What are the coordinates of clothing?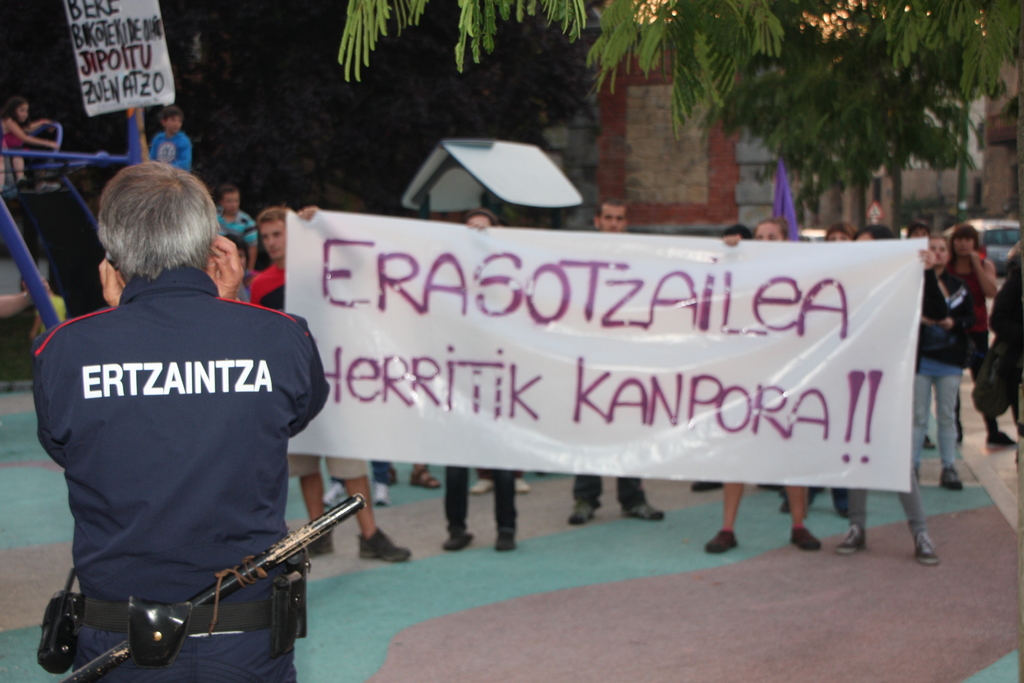
{"left": 848, "top": 268, "right": 950, "bottom": 544}.
